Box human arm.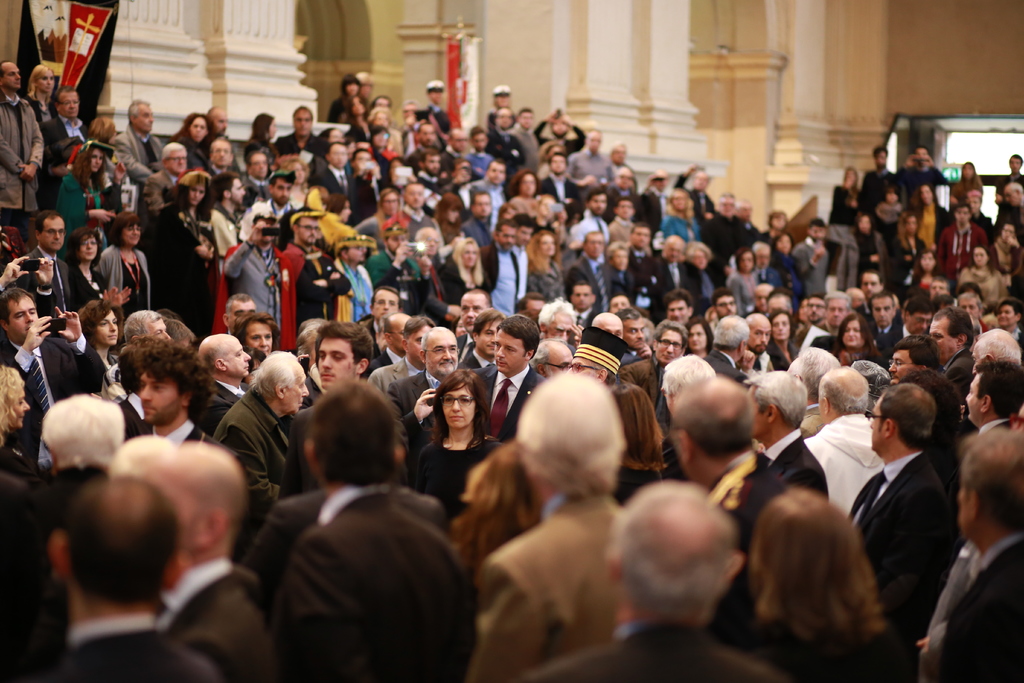
Rect(736, 350, 755, 372).
